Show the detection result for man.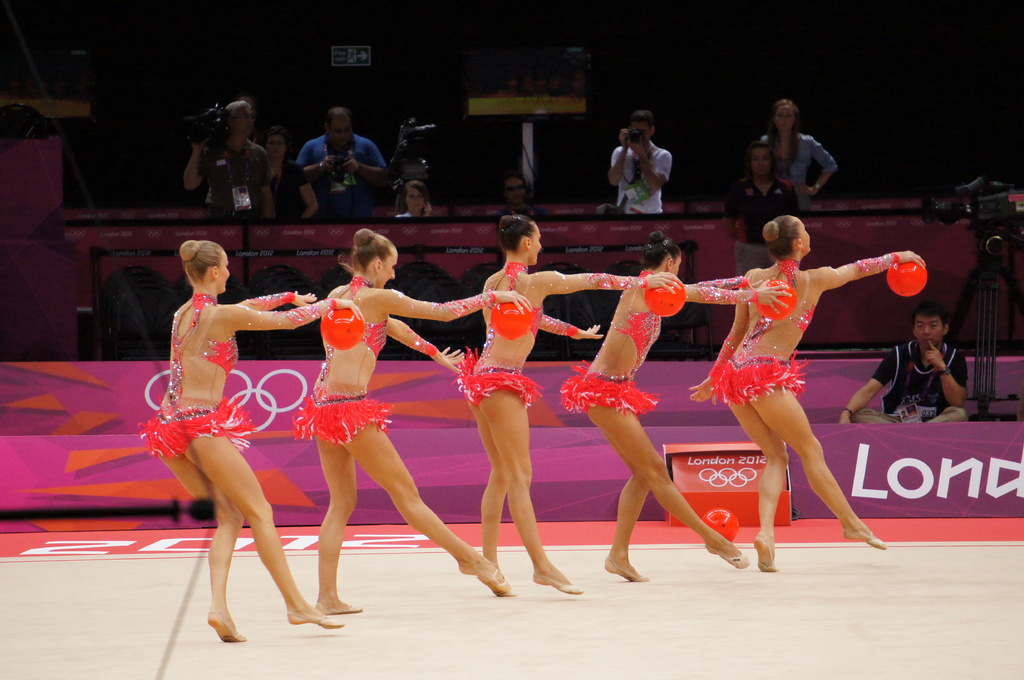
x1=185 y1=98 x2=277 y2=220.
